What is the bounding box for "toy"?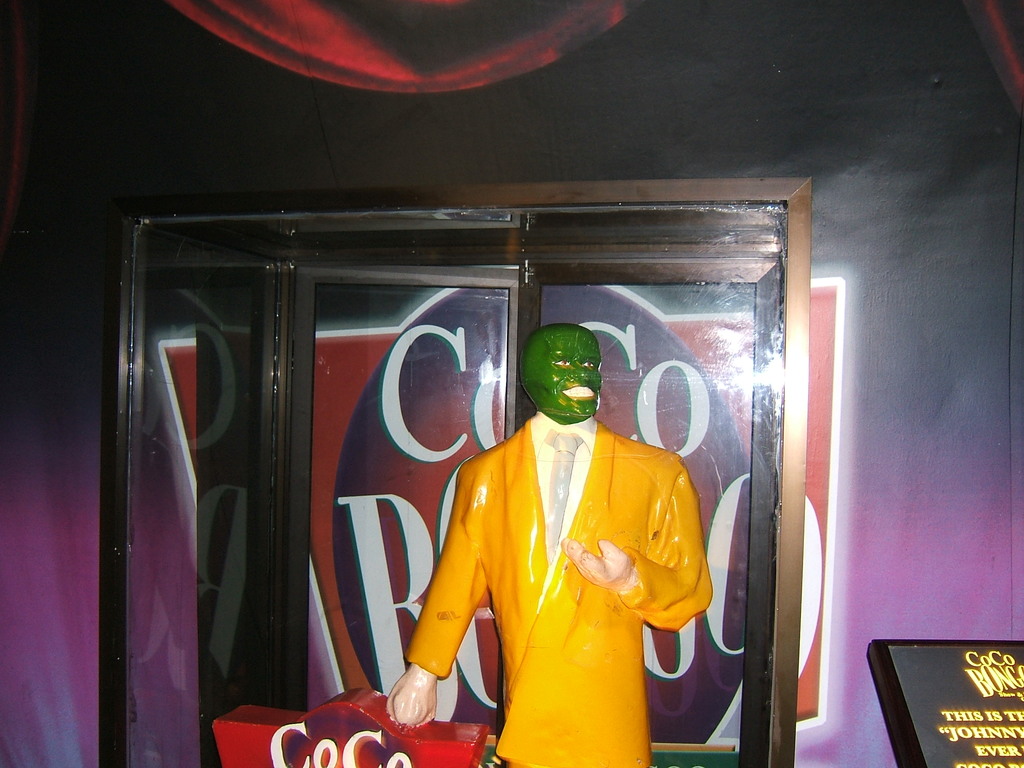
<bbox>373, 304, 731, 767</bbox>.
